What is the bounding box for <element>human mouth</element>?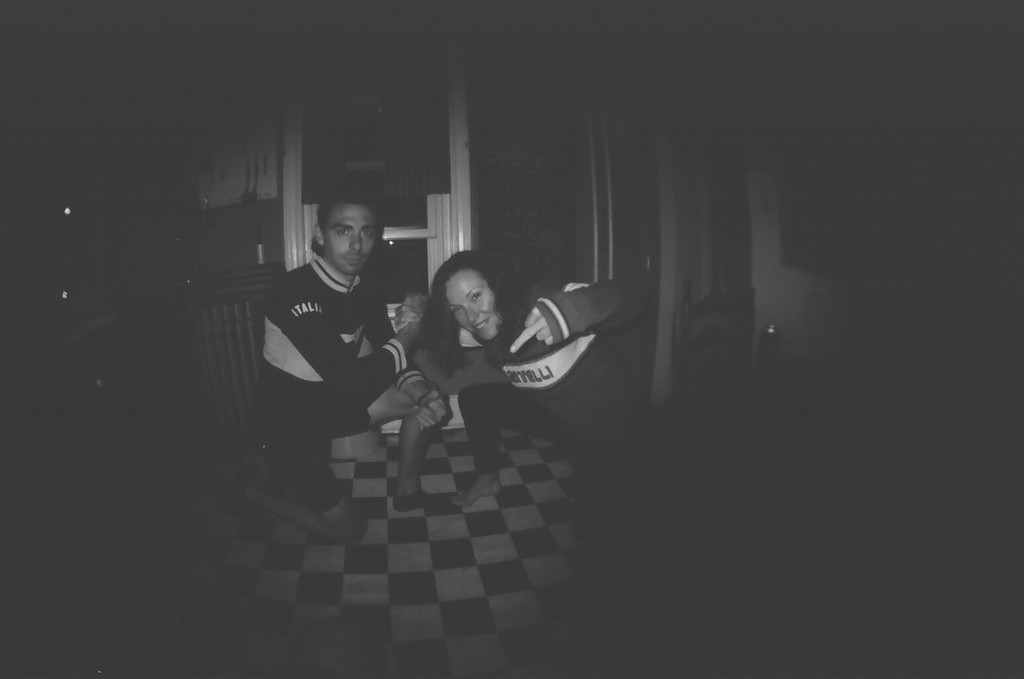
detection(469, 317, 490, 328).
